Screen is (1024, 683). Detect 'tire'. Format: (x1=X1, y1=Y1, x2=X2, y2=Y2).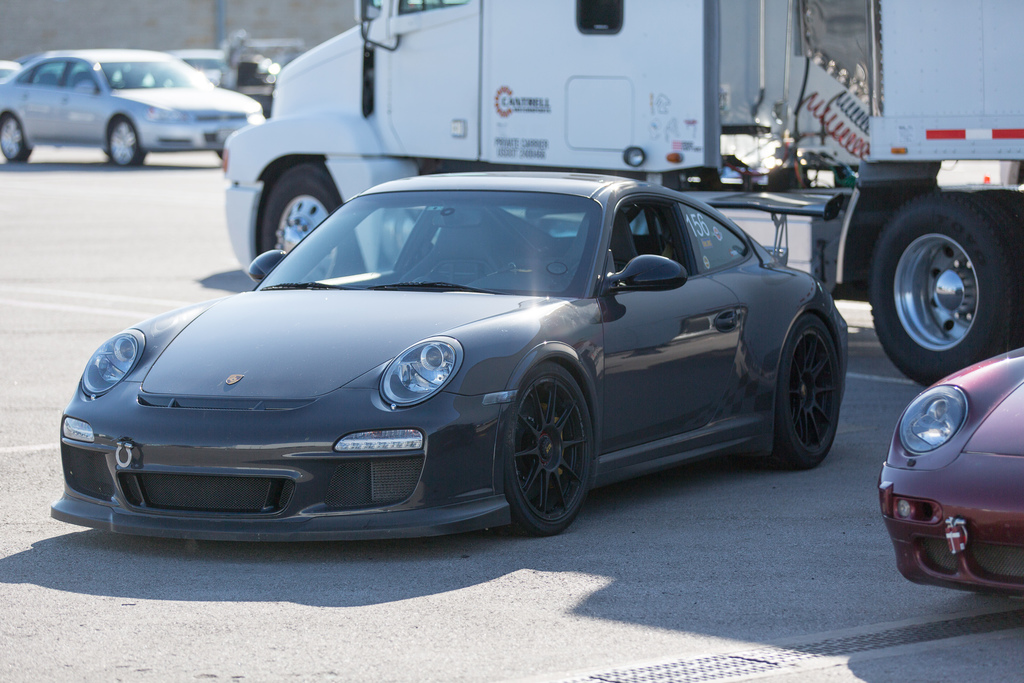
(x1=261, y1=162, x2=364, y2=282).
